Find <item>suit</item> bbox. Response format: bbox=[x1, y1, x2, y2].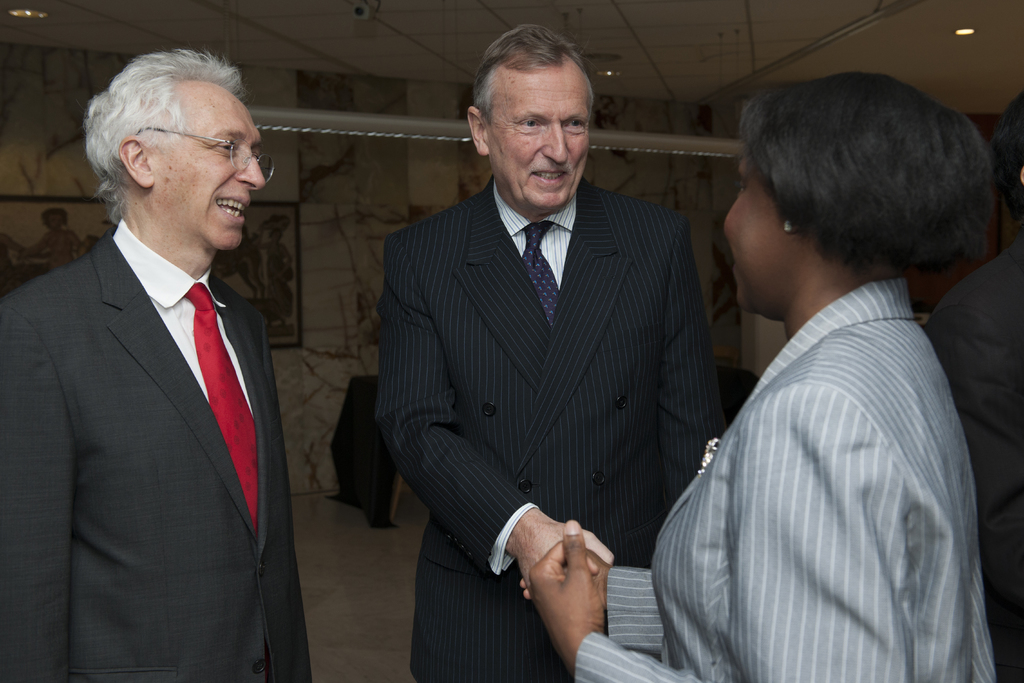
bbox=[22, 63, 308, 680].
